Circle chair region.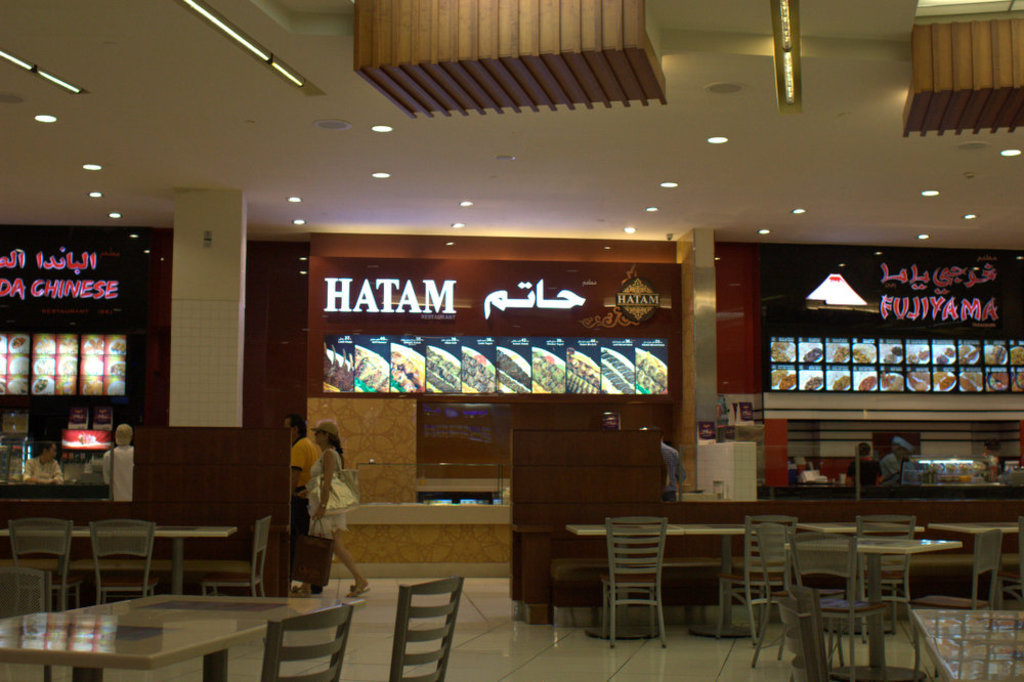
Region: (x1=922, y1=525, x2=1012, y2=609).
